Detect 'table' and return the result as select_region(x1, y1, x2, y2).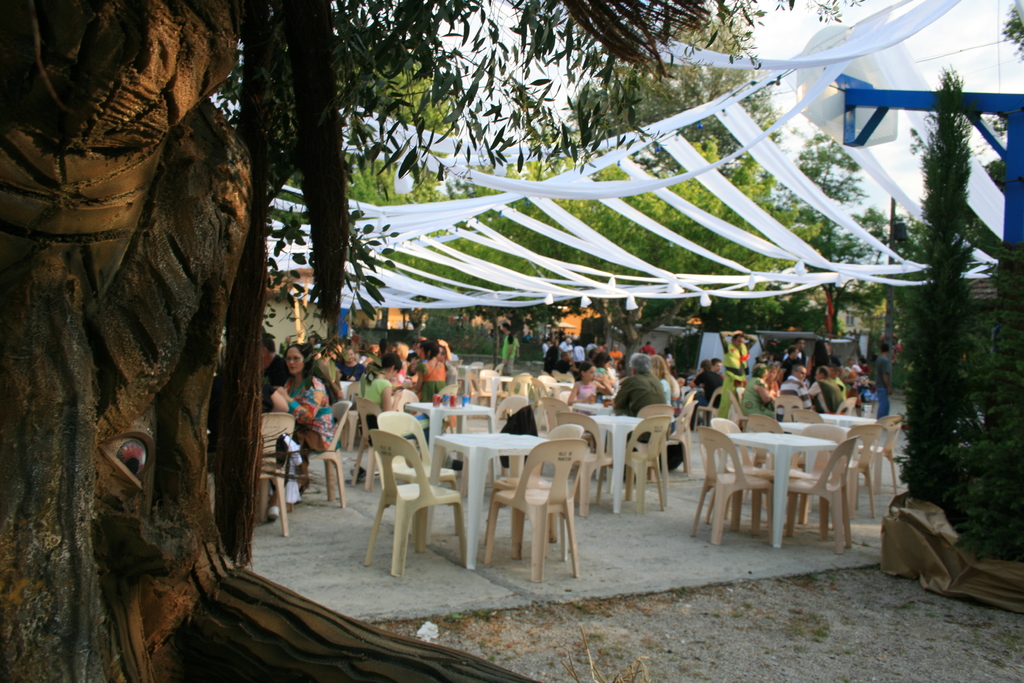
select_region(423, 431, 568, 564).
